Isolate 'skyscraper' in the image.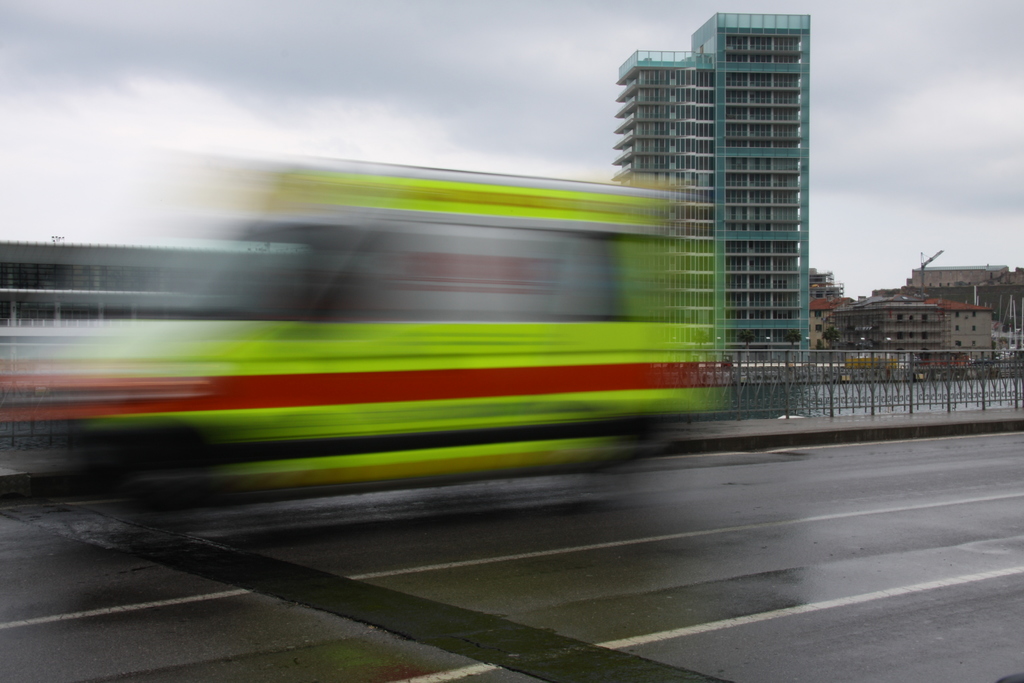
Isolated region: [left=607, top=23, right=837, bottom=372].
